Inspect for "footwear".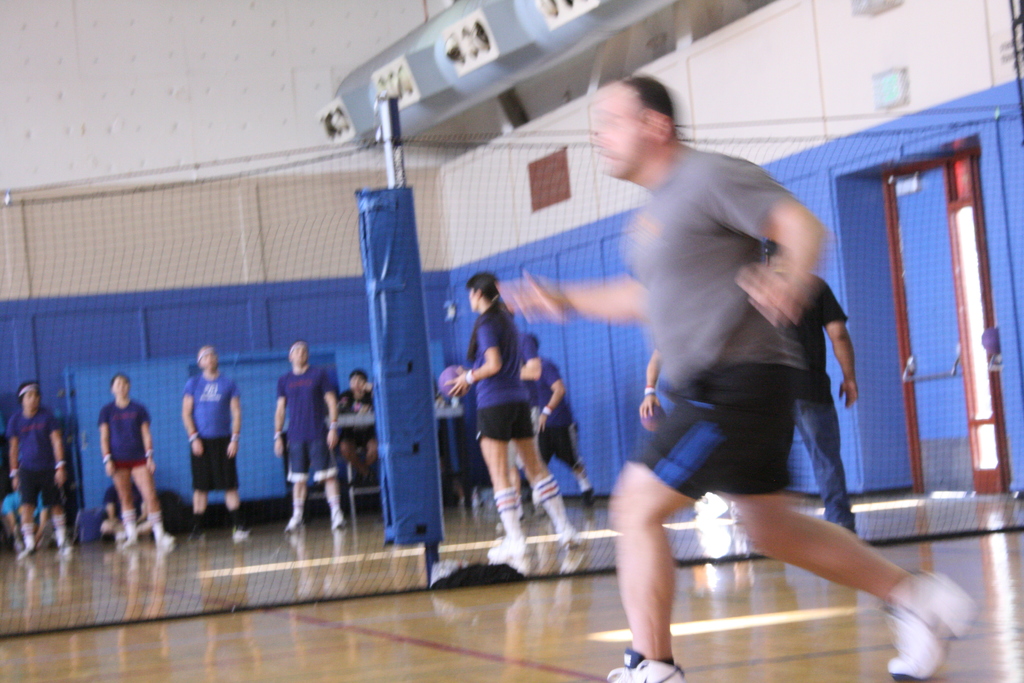
Inspection: 555 521 581 547.
